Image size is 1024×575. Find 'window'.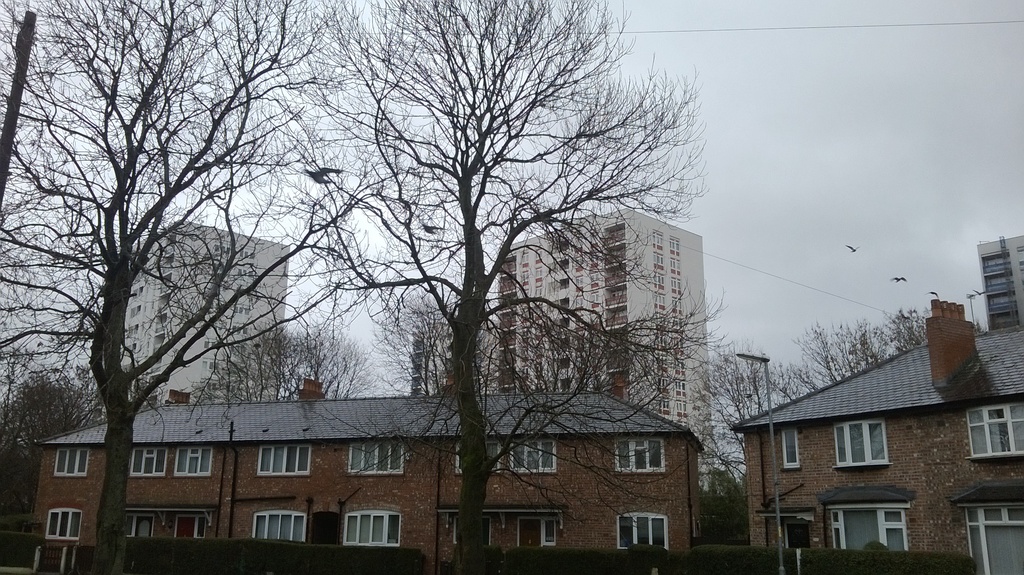
[451, 432, 506, 480].
